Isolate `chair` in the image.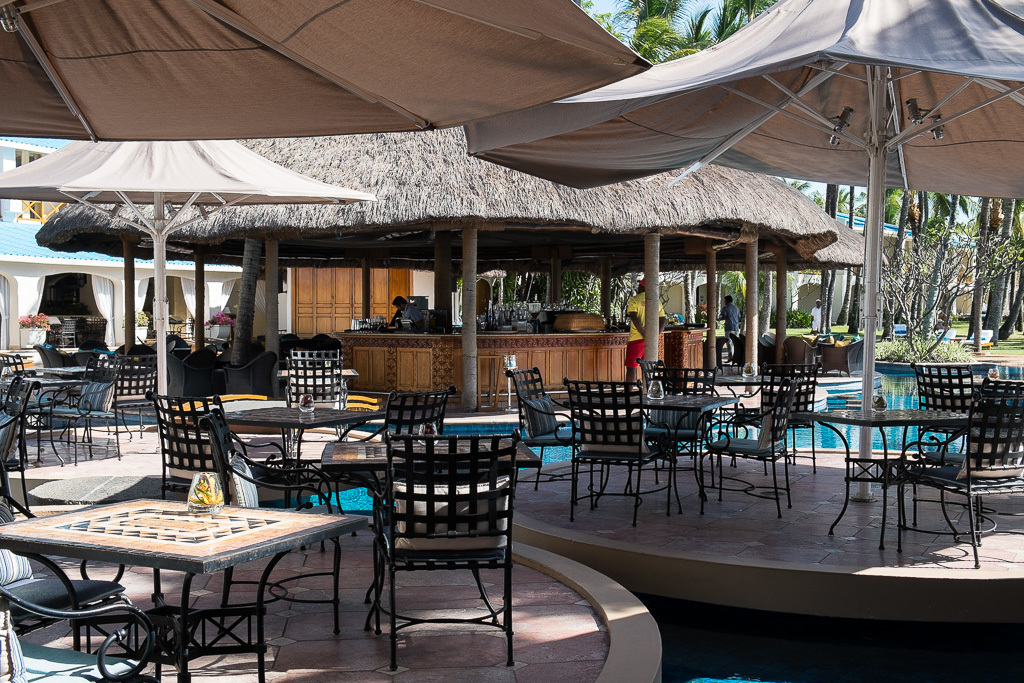
Isolated region: region(727, 358, 812, 474).
